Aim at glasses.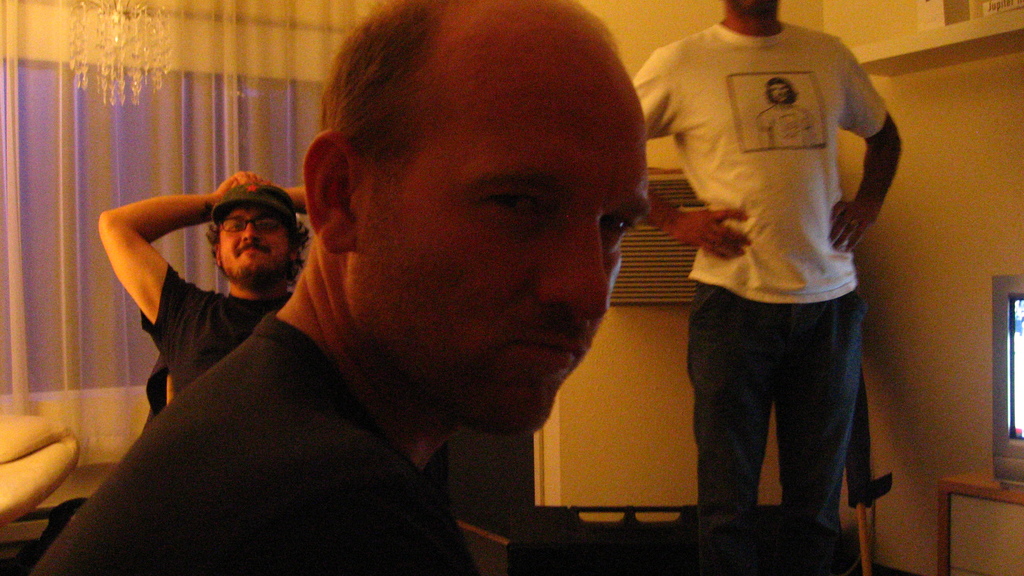
Aimed at region(215, 215, 285, 236).
